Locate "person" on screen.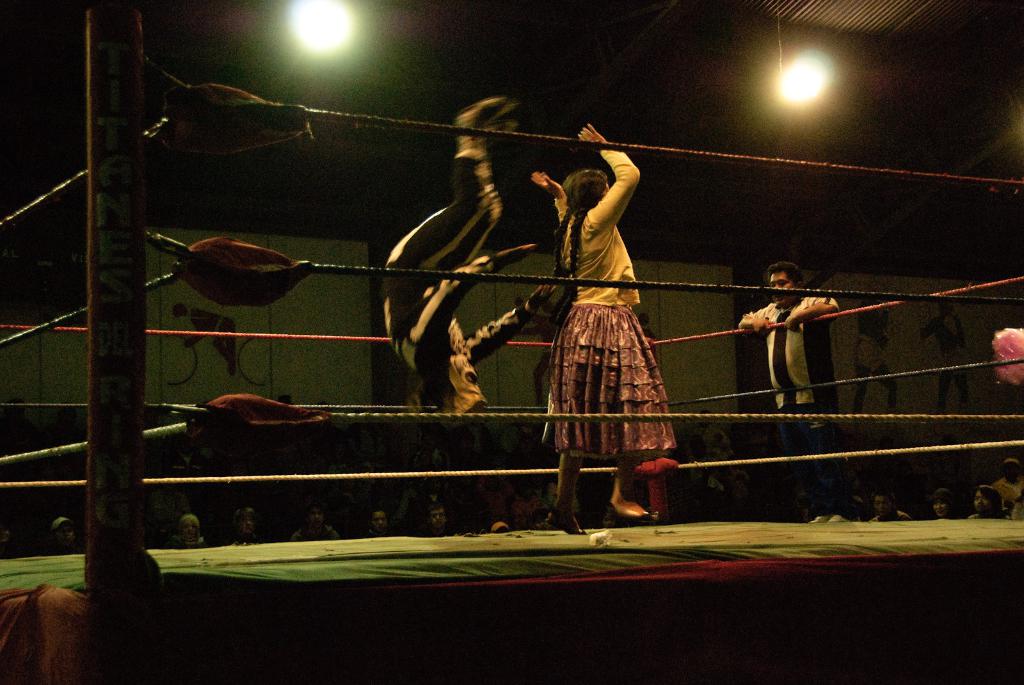
On screen at (left=384, top=95, right=572, bottom=437).
